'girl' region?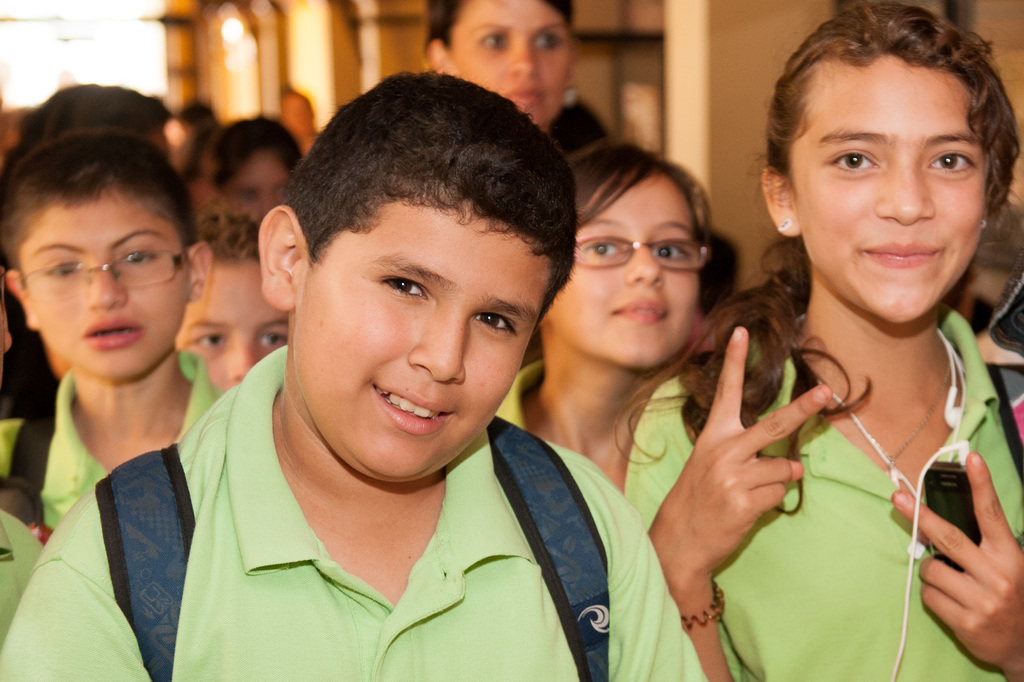
bbox=(422, 0, 613, 159)
